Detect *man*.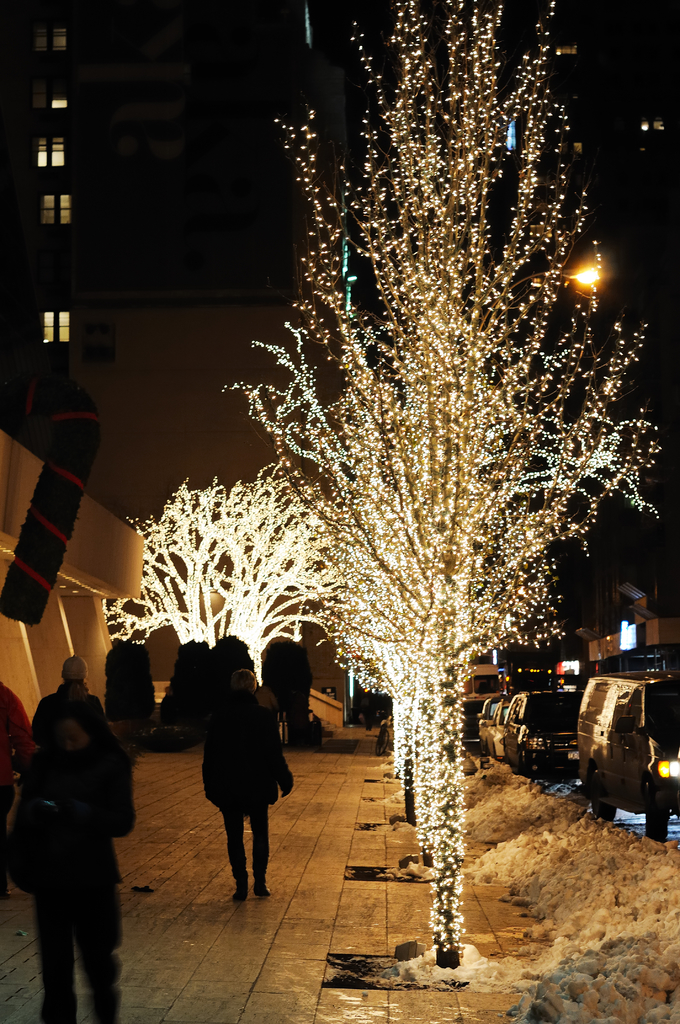
Detected at bbox=(12, 701, 136, 1023).
